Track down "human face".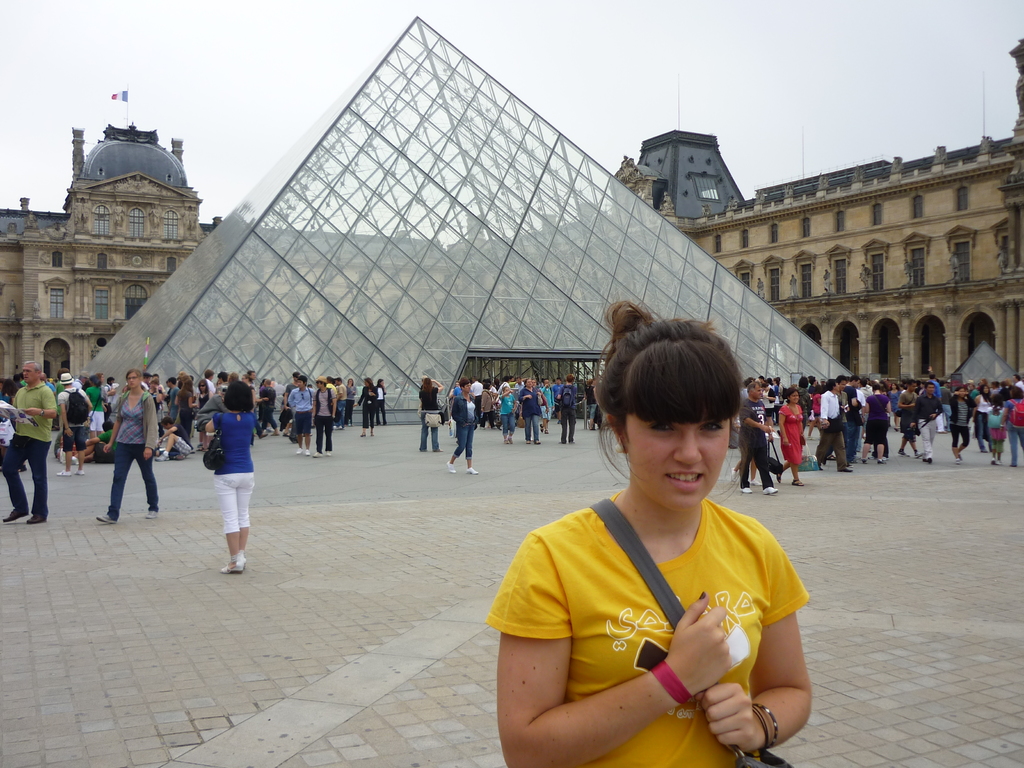
Tracked to 25, 364, 38, 385.
